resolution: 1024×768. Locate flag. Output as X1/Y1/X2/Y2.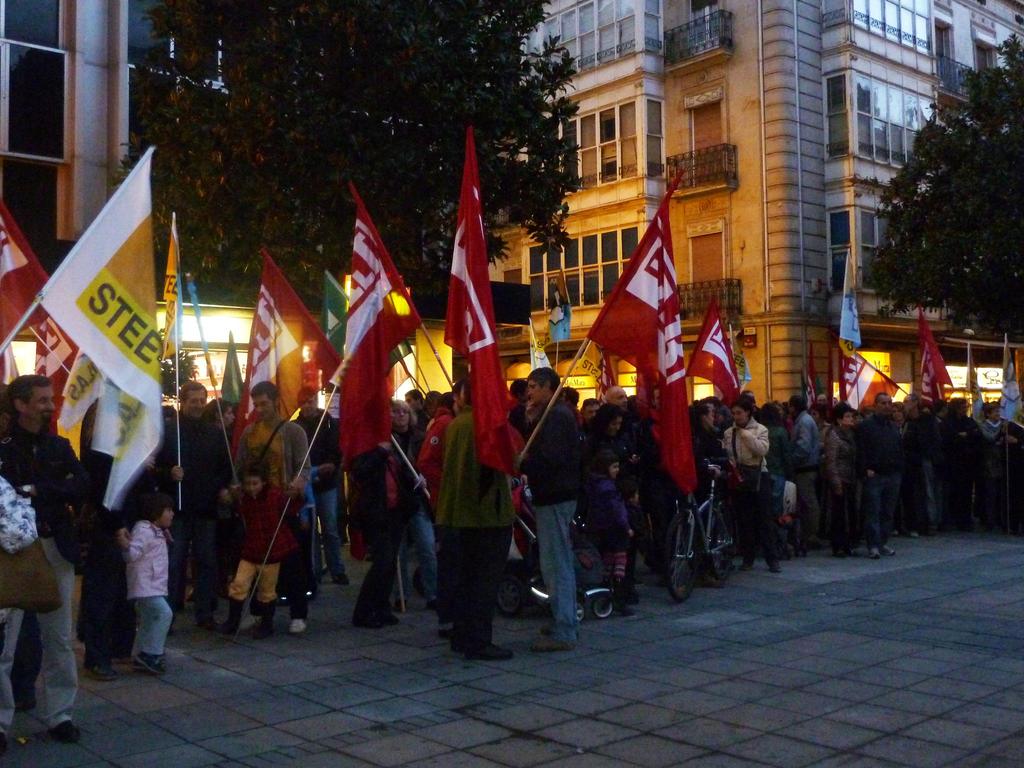
585/164/694/498.
